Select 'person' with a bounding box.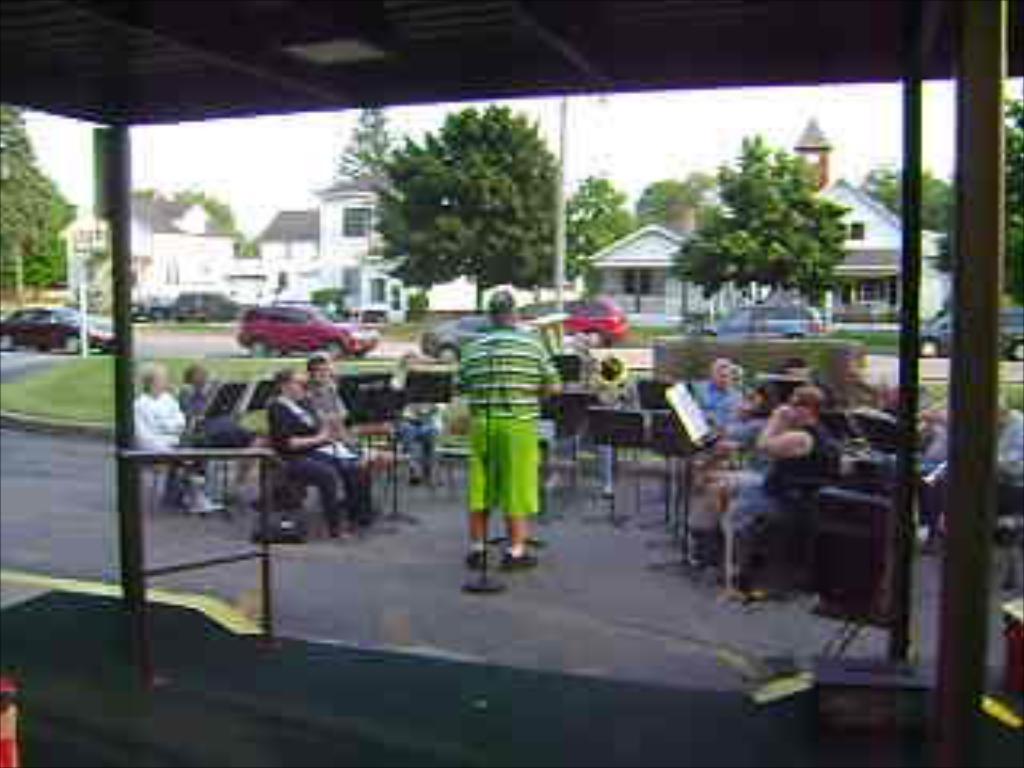
box=[266, 371, 365, 531].
